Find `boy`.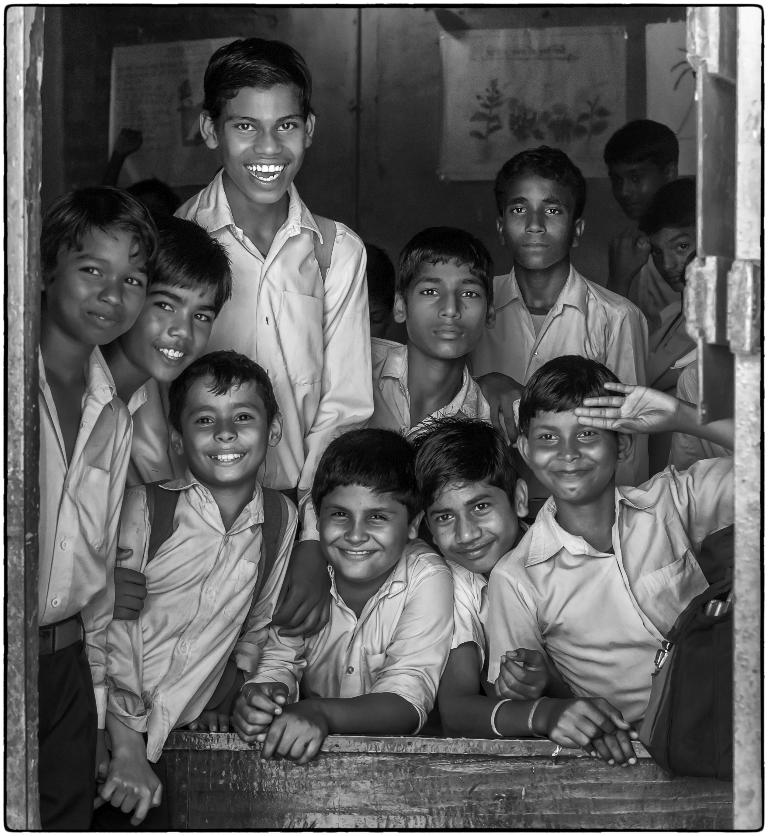
[220, 413, 454, 769].
